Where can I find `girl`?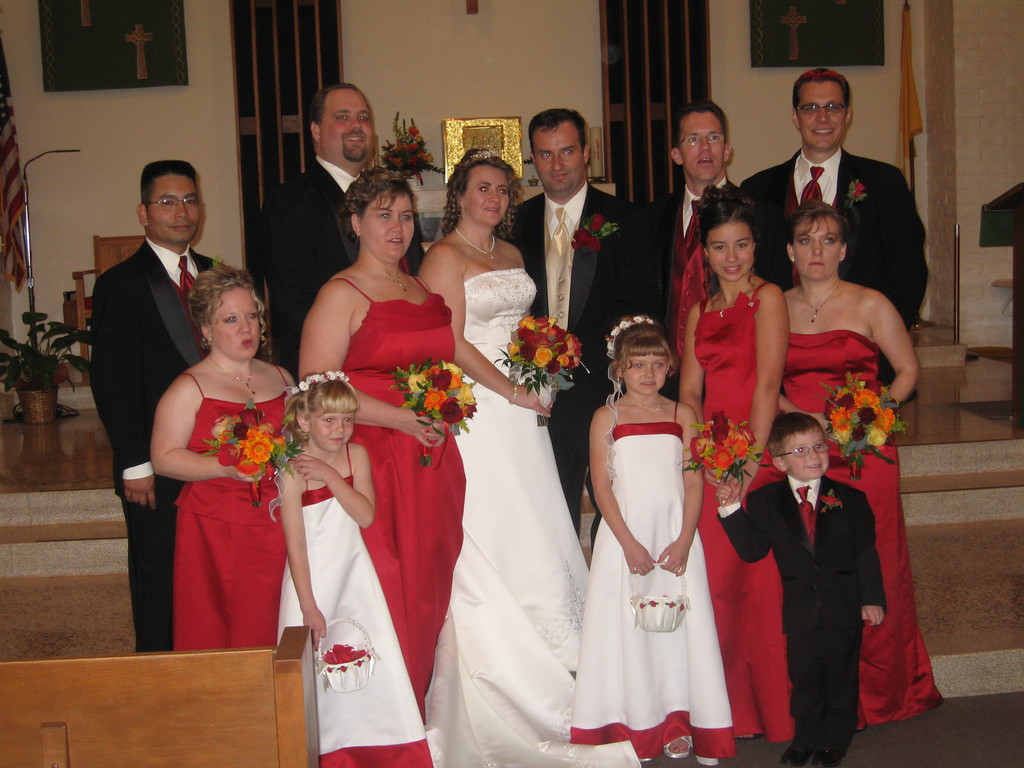
You can find it at [572, 305, 740, 767].
